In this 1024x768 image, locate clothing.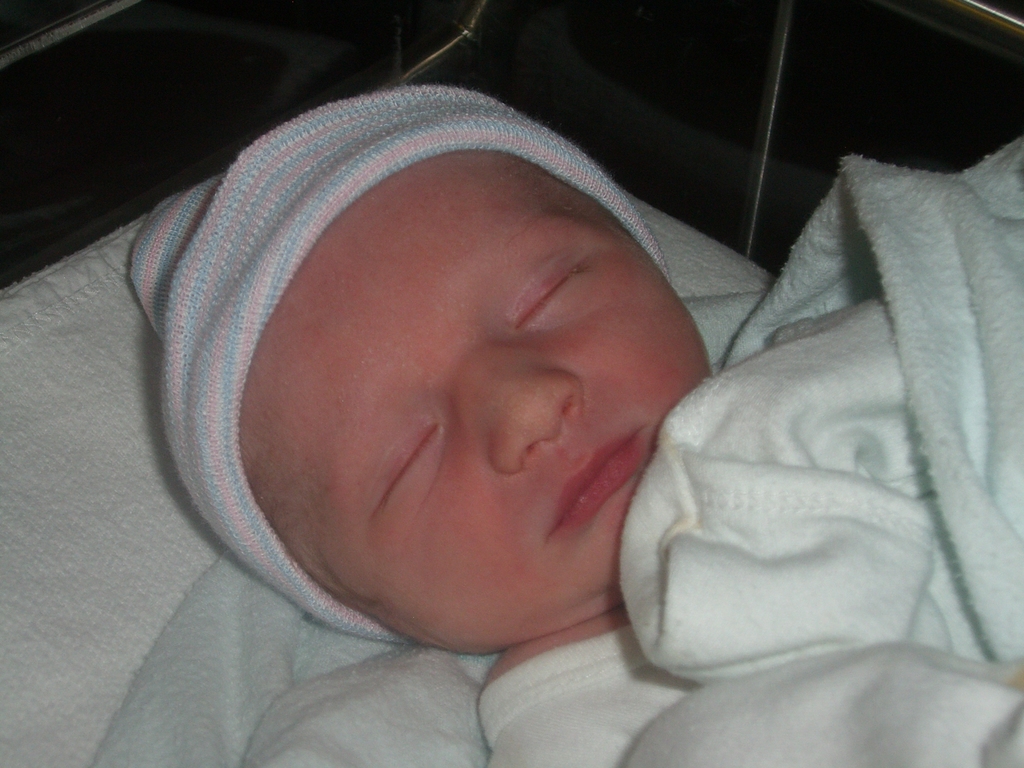
Bounding box: {"left": 480, "top": 310, "right": 999, "bottom": 767}.
